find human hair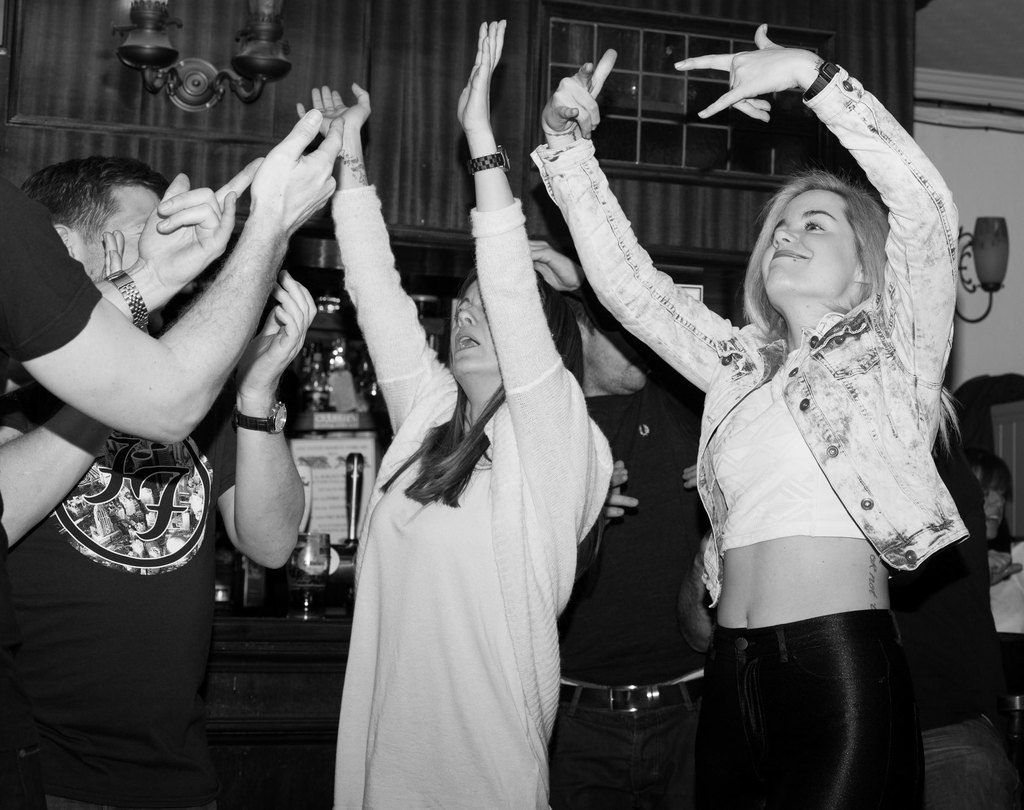
(557,276,605,336)
